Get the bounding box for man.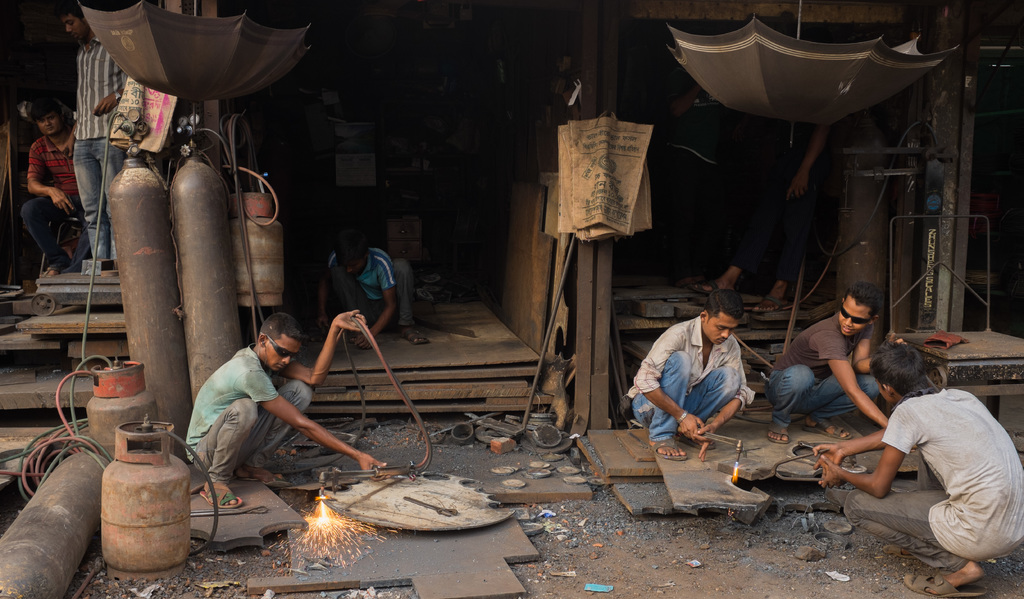
[61, 0, 132, 276].
